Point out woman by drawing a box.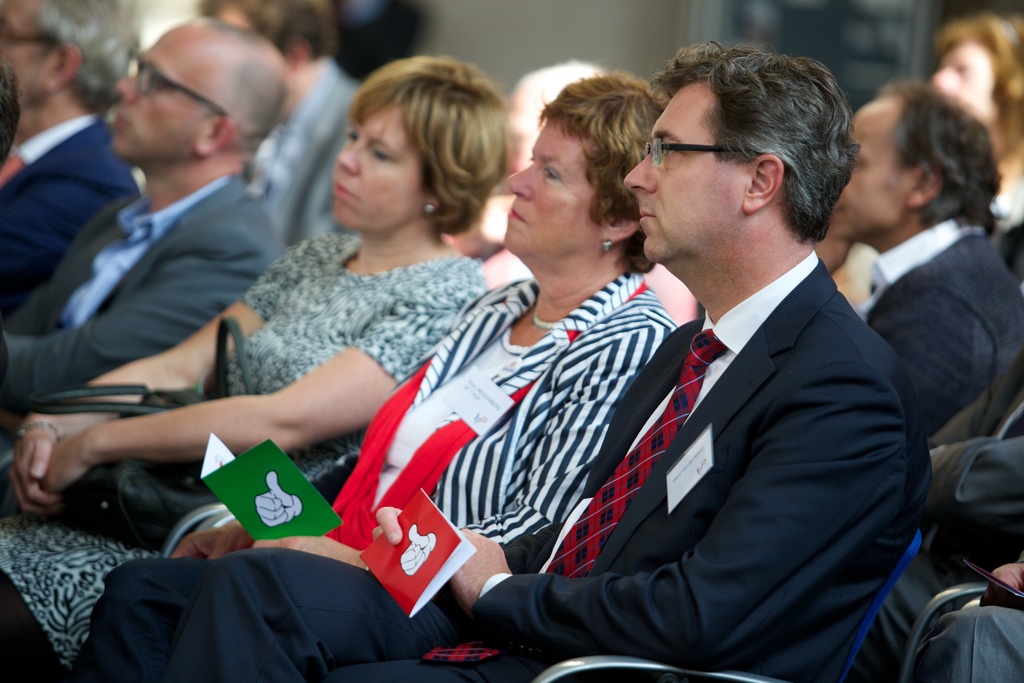
bbox(893, 0, 1023, 232).
